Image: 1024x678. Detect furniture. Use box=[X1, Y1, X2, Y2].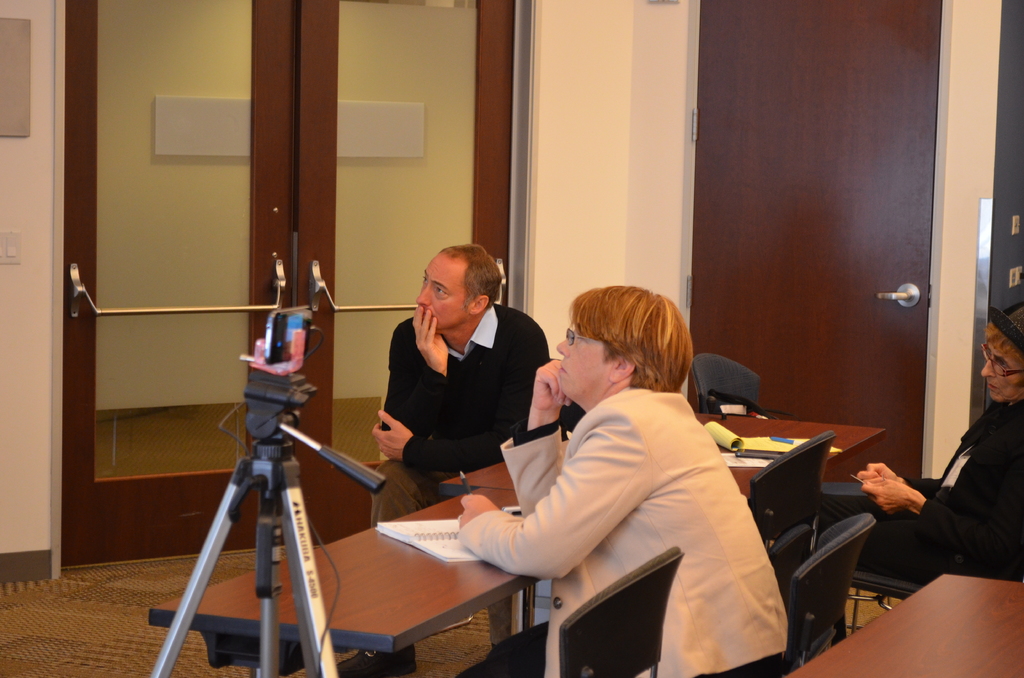
box=[441, 414, 887, 503].
